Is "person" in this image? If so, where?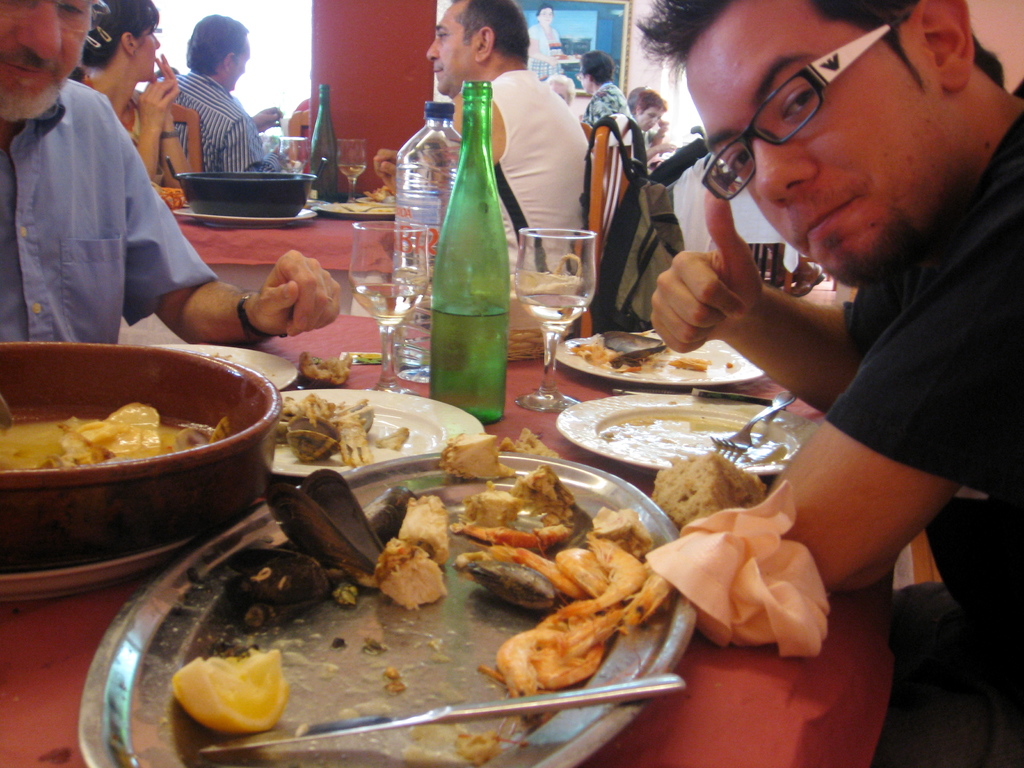
Yes, at rect(156, 12, 292, 176).
